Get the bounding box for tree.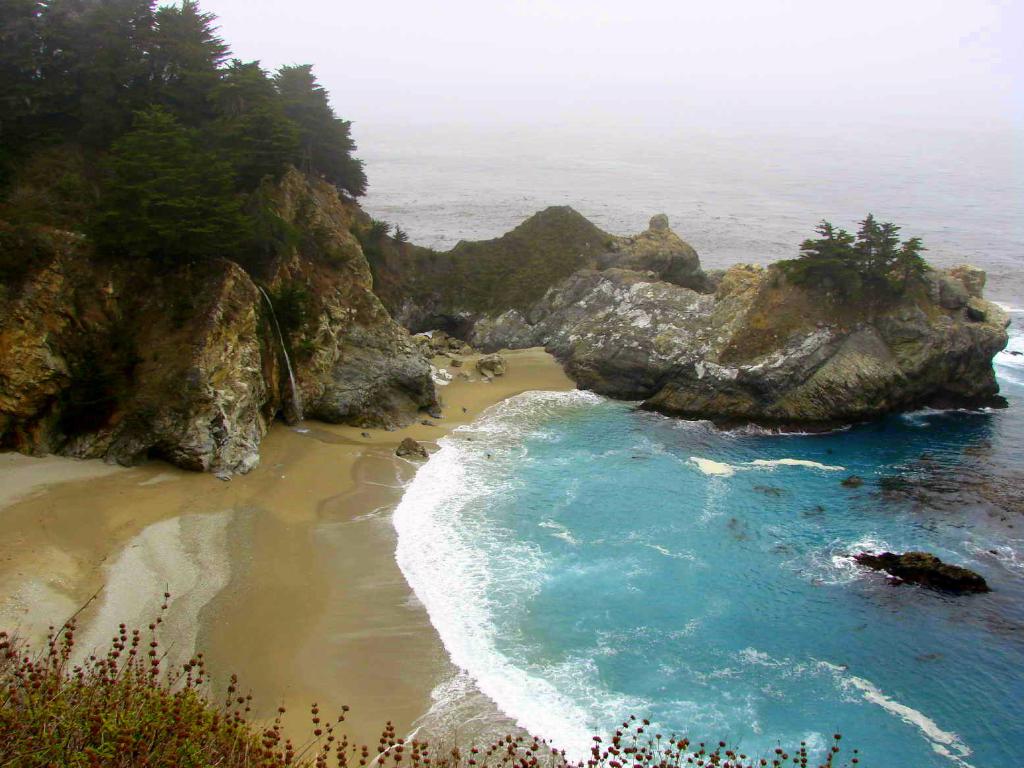
crop(205, 54, 307, 202).
